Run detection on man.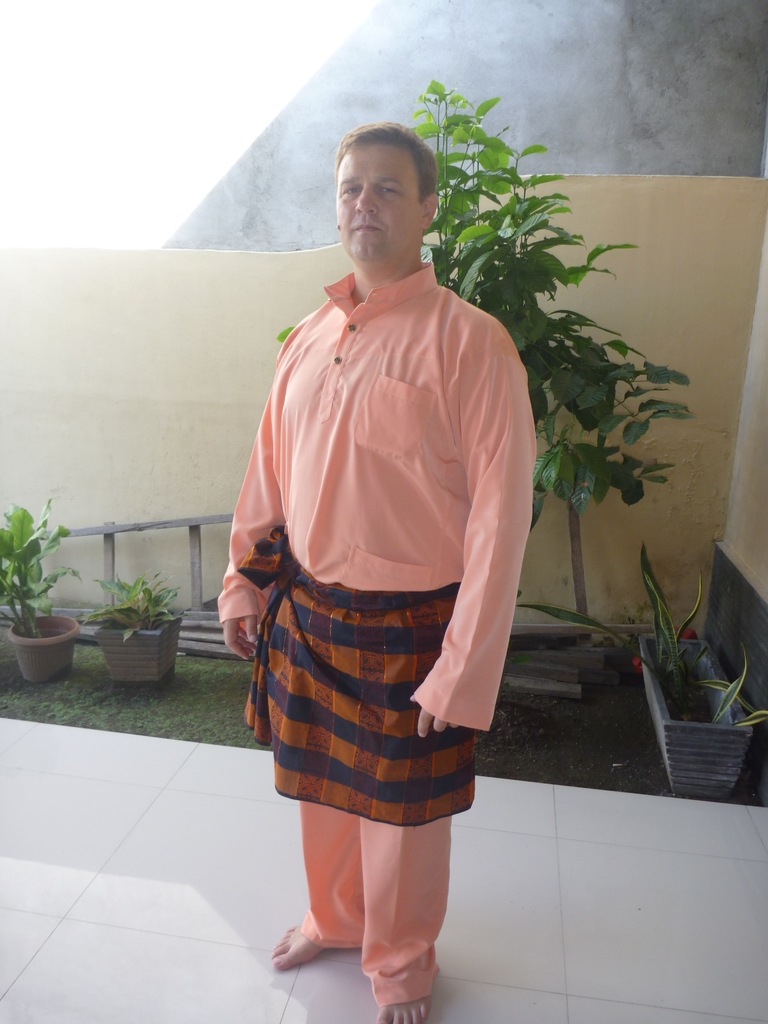
Result: box=[220, 109, 527, 1016].
